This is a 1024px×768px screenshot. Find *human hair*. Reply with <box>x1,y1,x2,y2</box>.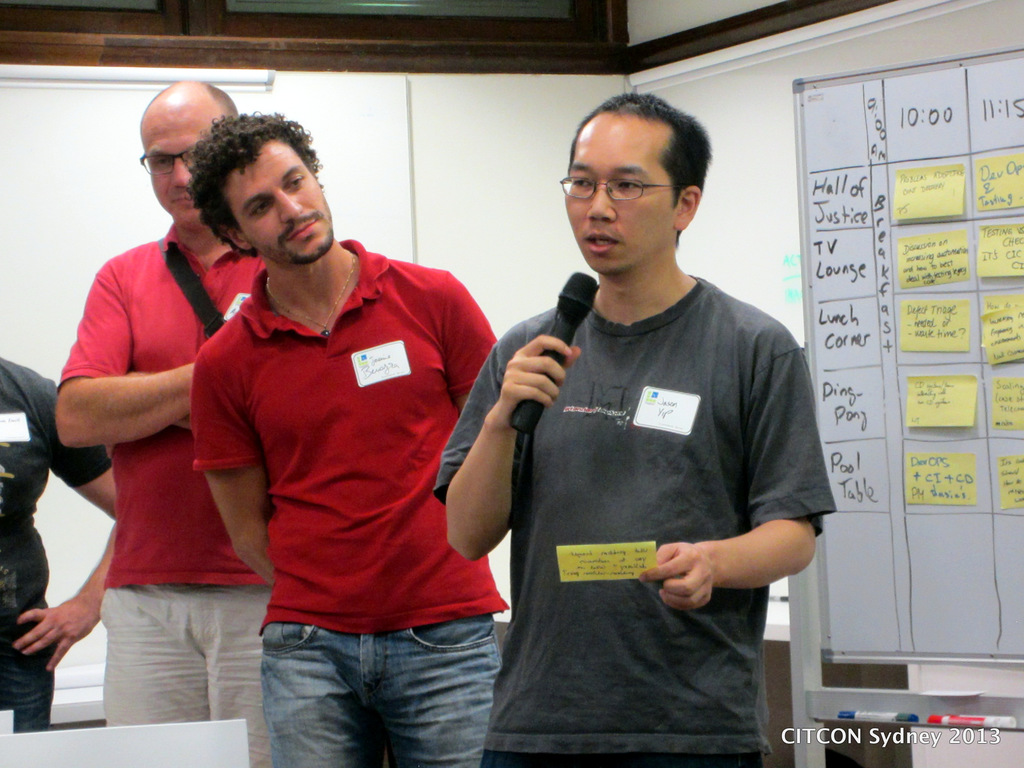
<box>145,79,244,117</box>.
